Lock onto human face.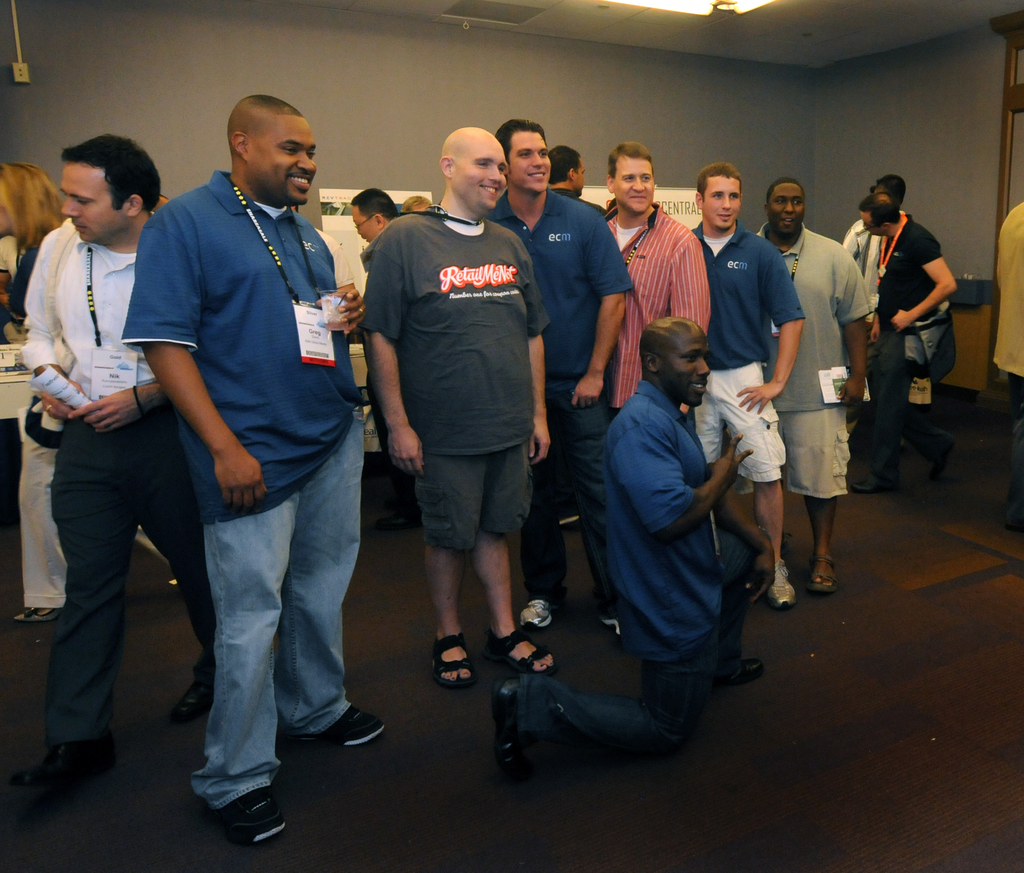
Locked: (771, 183, 805, 234).
